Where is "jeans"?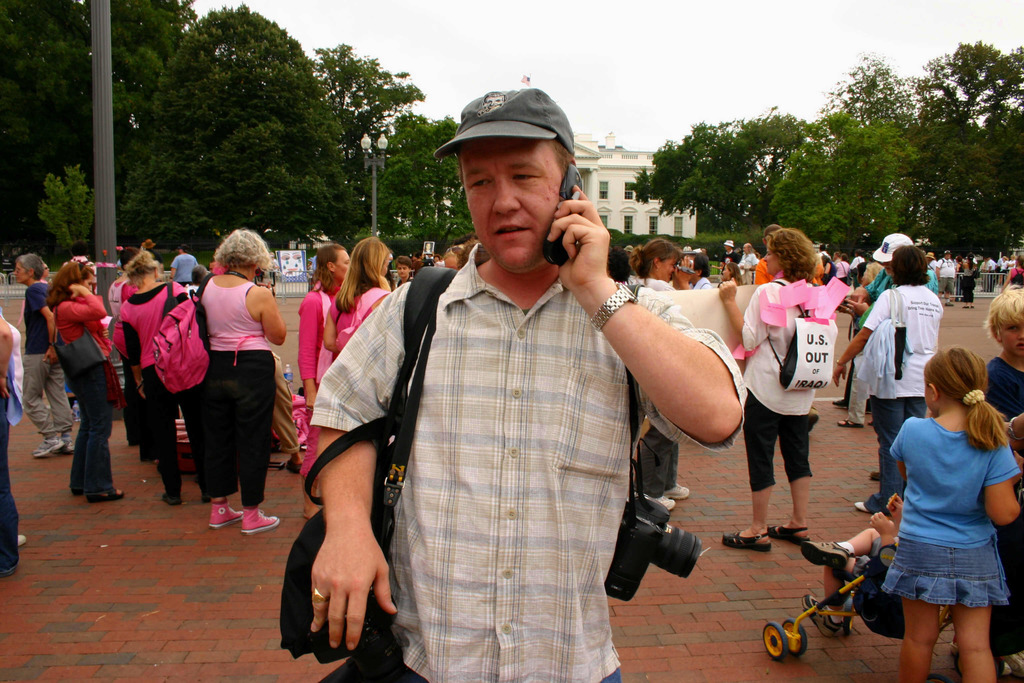
bbox(742, 395, 814, 494).
